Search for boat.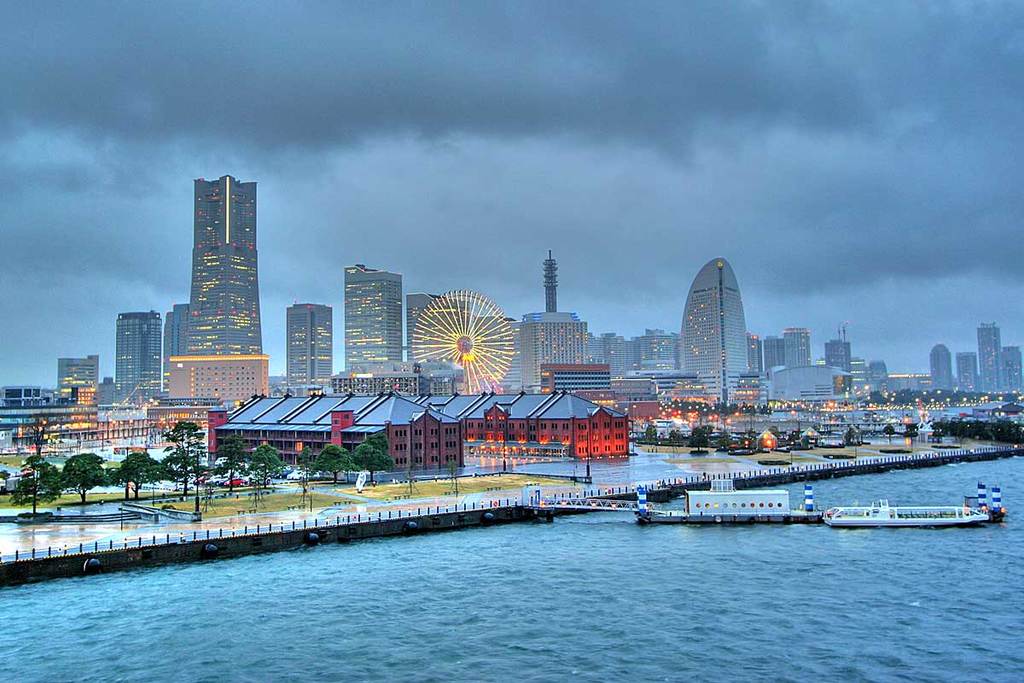
Found at (left=635, top=479, right=831, bottom=531).
